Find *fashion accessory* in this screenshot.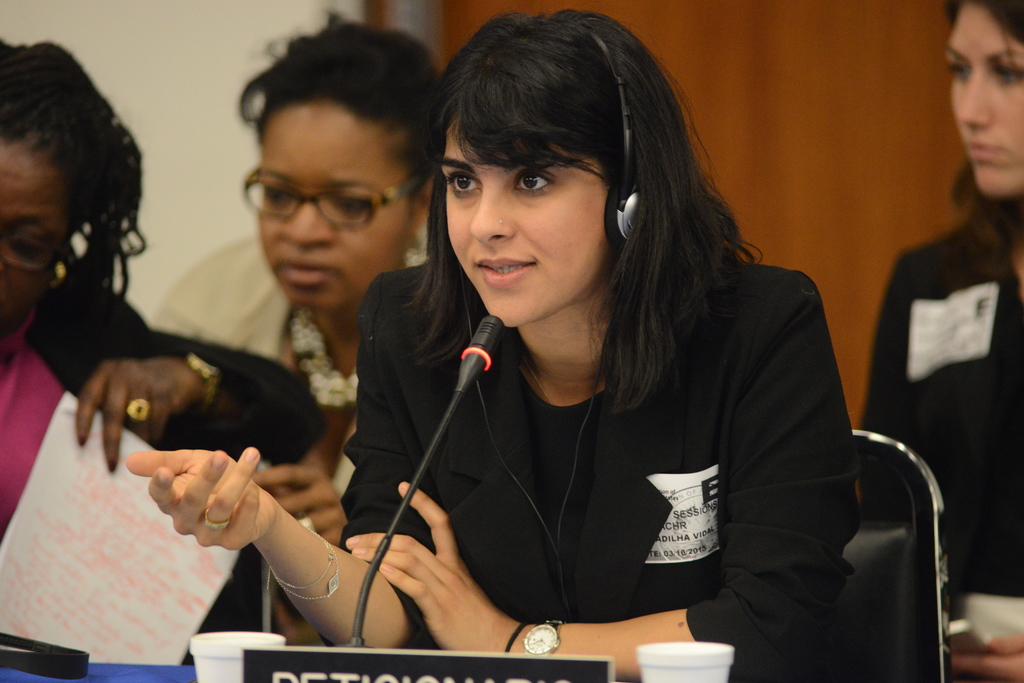
The bounding box for *fashion accessory* is (left=202, top=504, right=233, bottom=531).
